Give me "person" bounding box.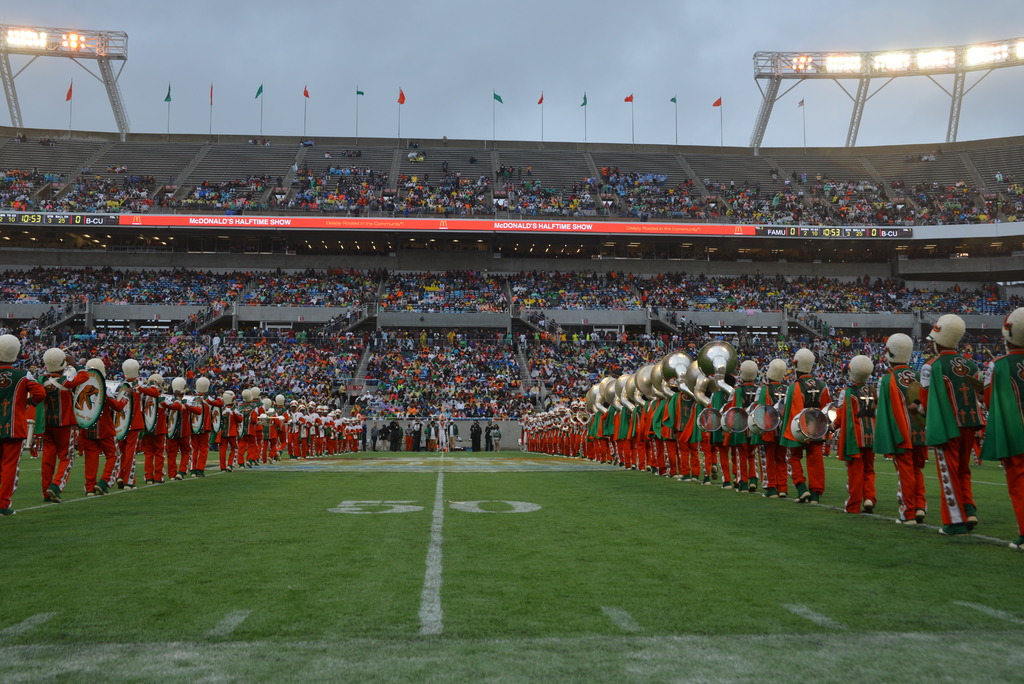
<box>175,367,212,473</box>.
